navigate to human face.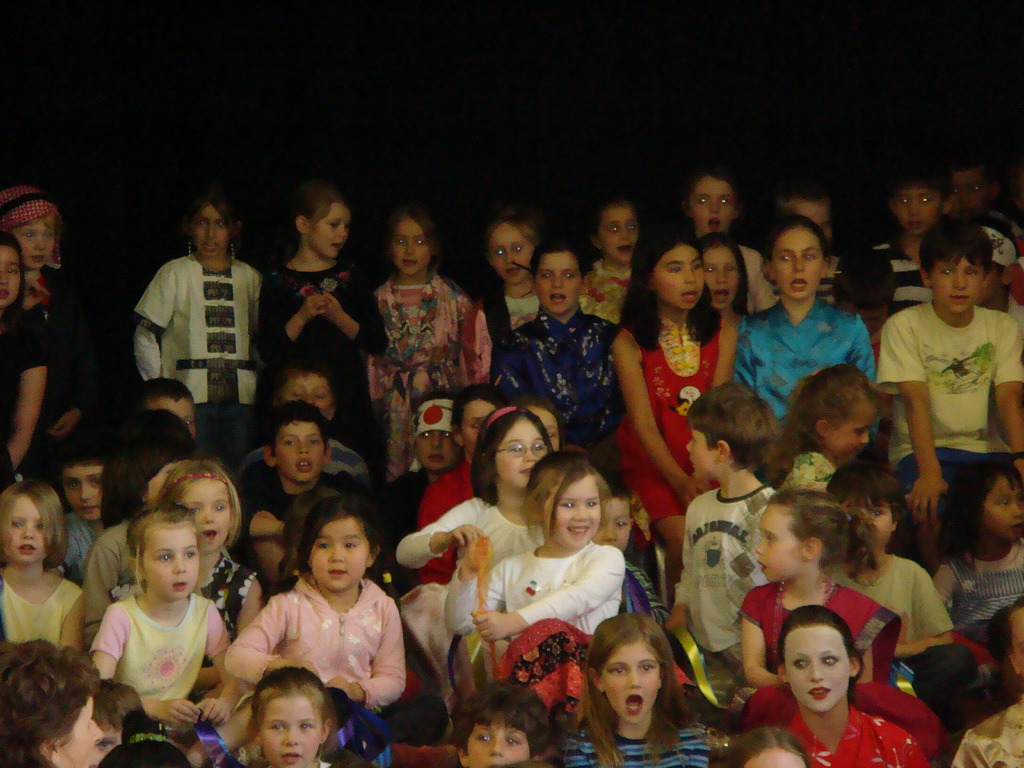
Navigation target: left=50, top=697, right=104, bottom=764.
